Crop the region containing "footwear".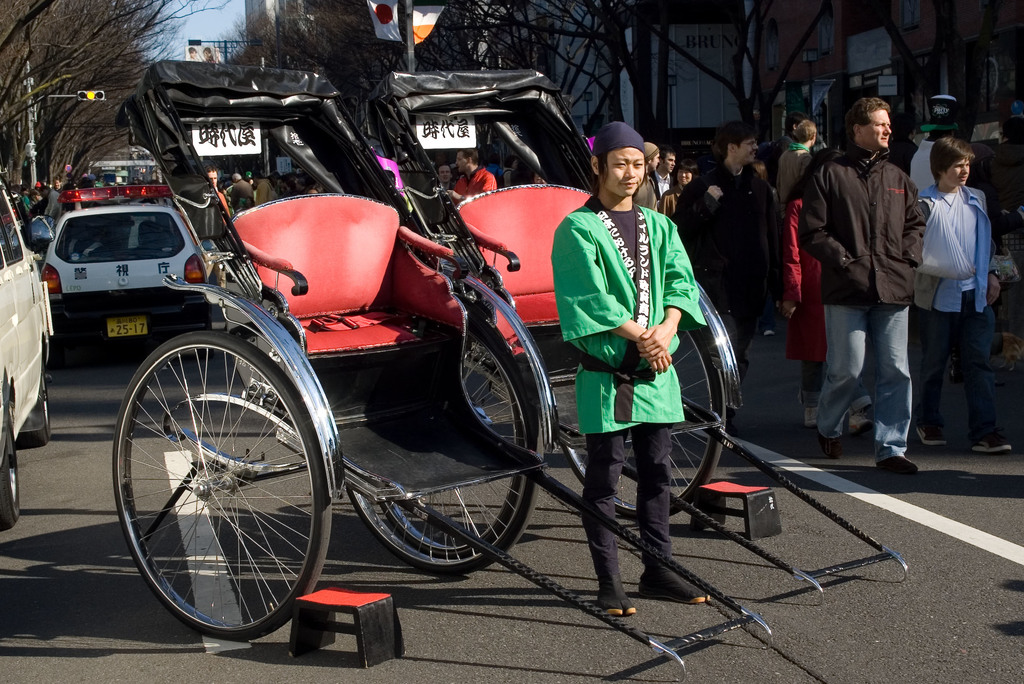
Crop region: x1=817, y1=434, x2=844, y2=459.
